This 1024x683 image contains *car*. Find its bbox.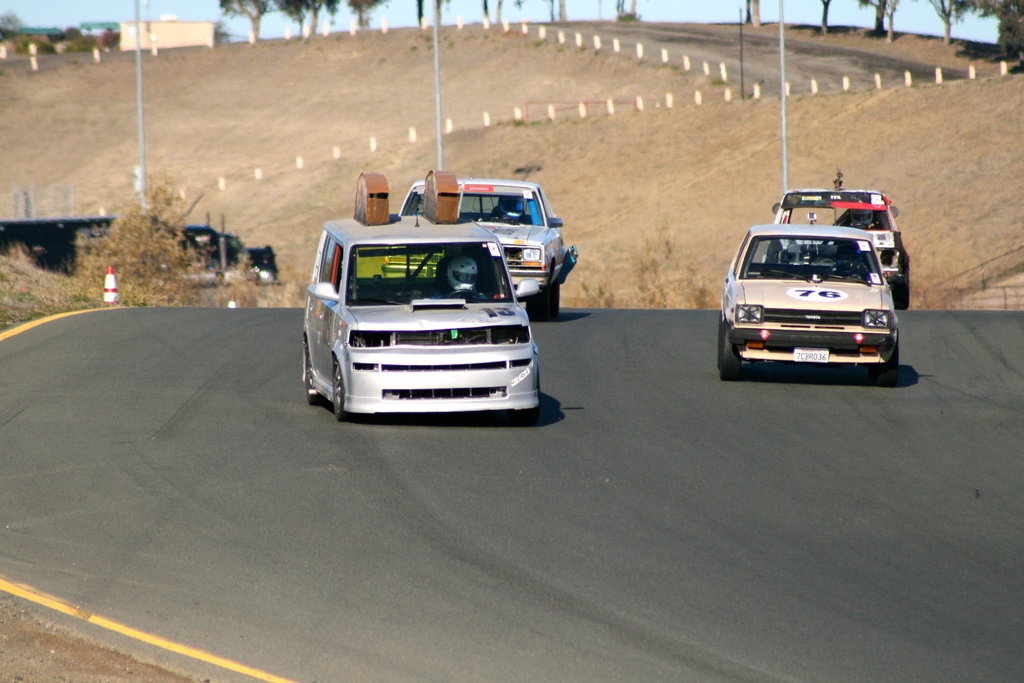
(301, 172, 540, 424).
